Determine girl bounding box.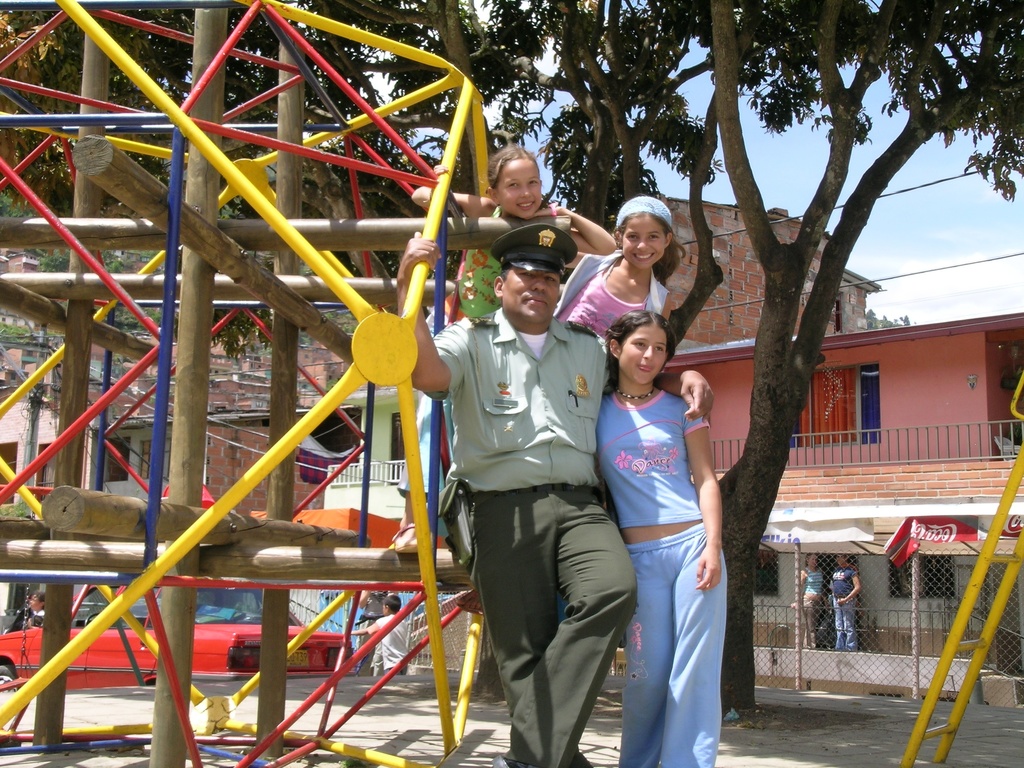
Determined: x1=387, y1=140, x2=618, y2=553.
